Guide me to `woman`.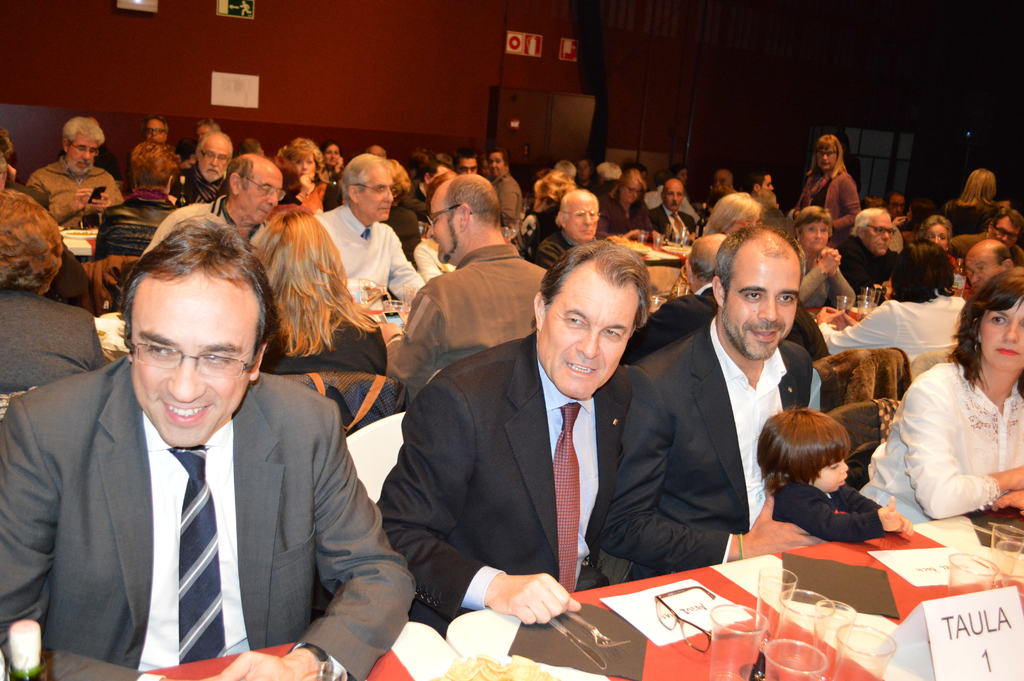
Guidance: BBox(876, 292, 1018, 554).
